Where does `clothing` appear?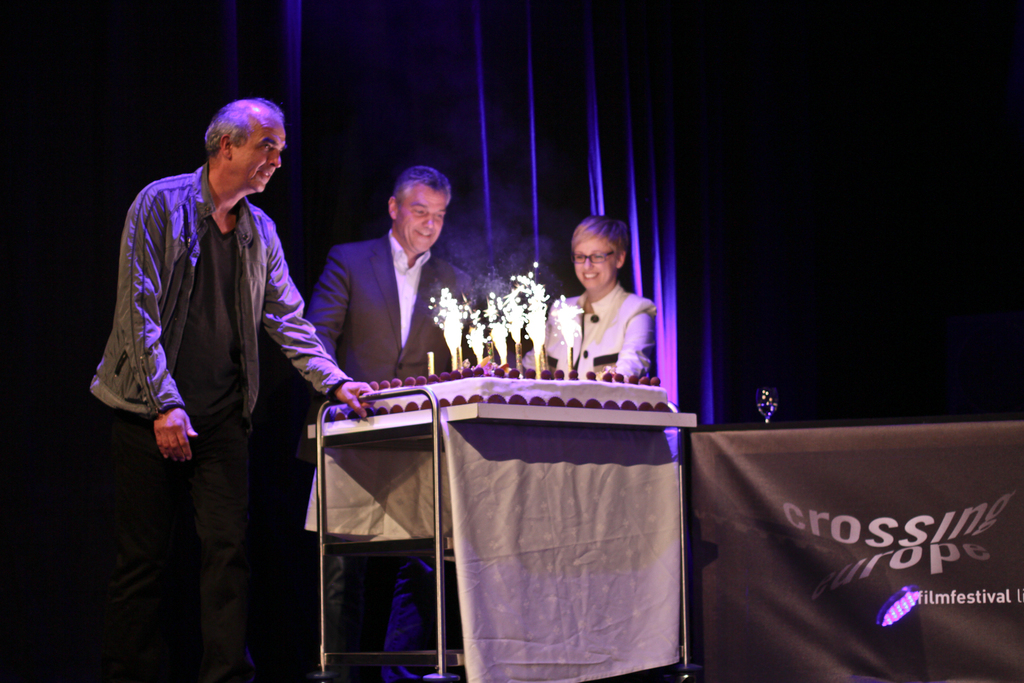
Appears at {"left": 312, "top": 218, "right": 481, "bottom": 674}.
